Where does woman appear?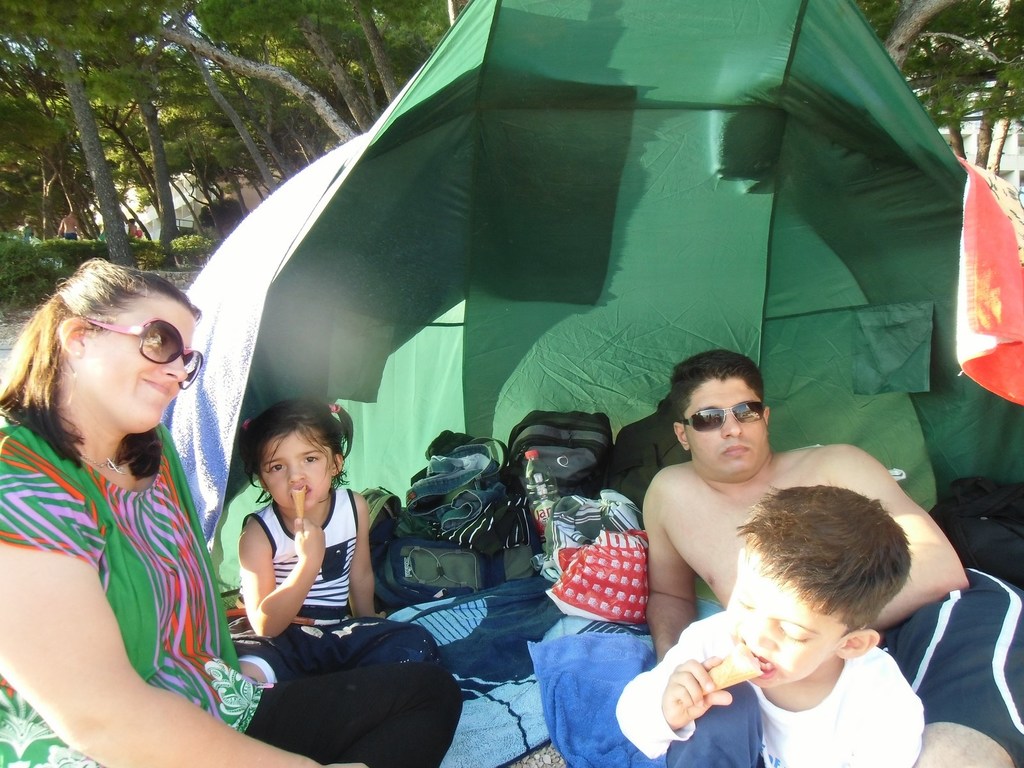
Appears at (237,405,387,627).
